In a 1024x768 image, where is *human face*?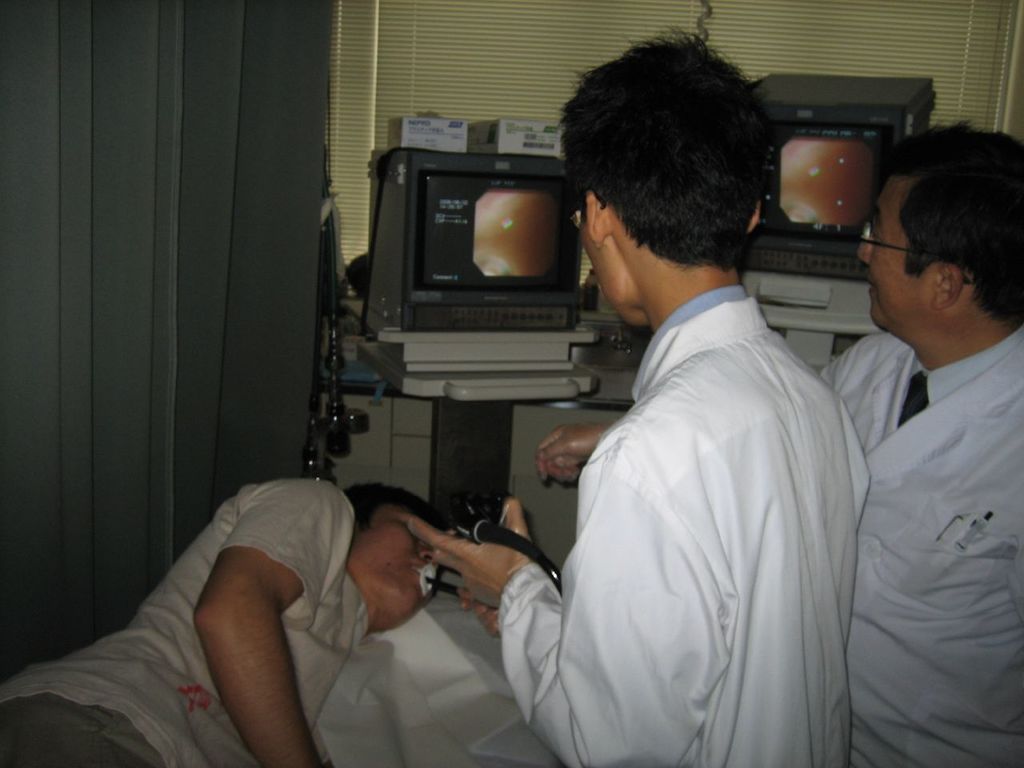
346 506 437 618.
